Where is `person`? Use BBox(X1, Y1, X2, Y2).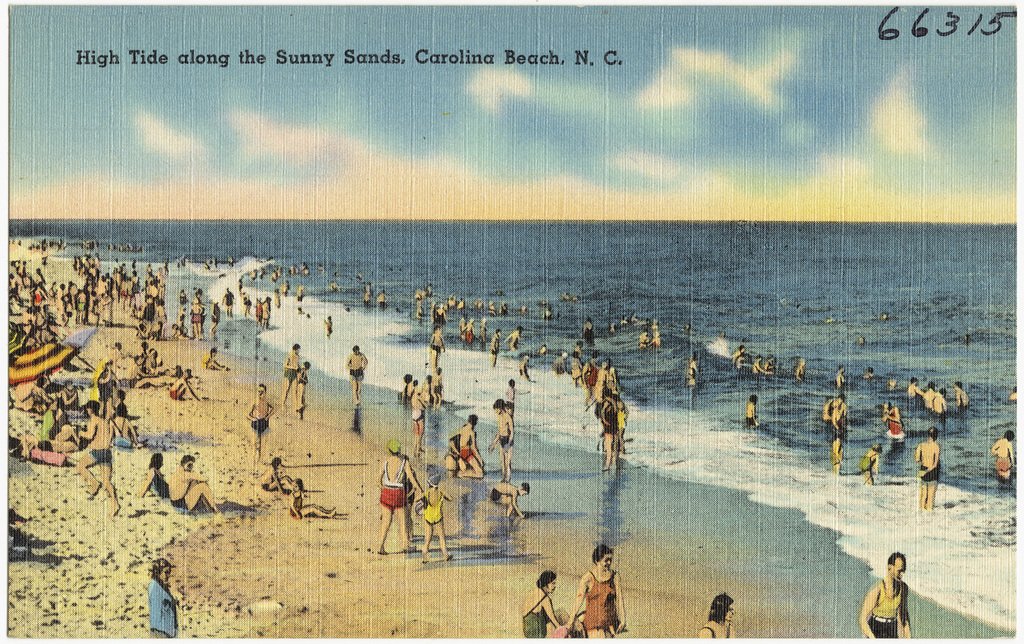
BBox(879, 396, 909, 446).
